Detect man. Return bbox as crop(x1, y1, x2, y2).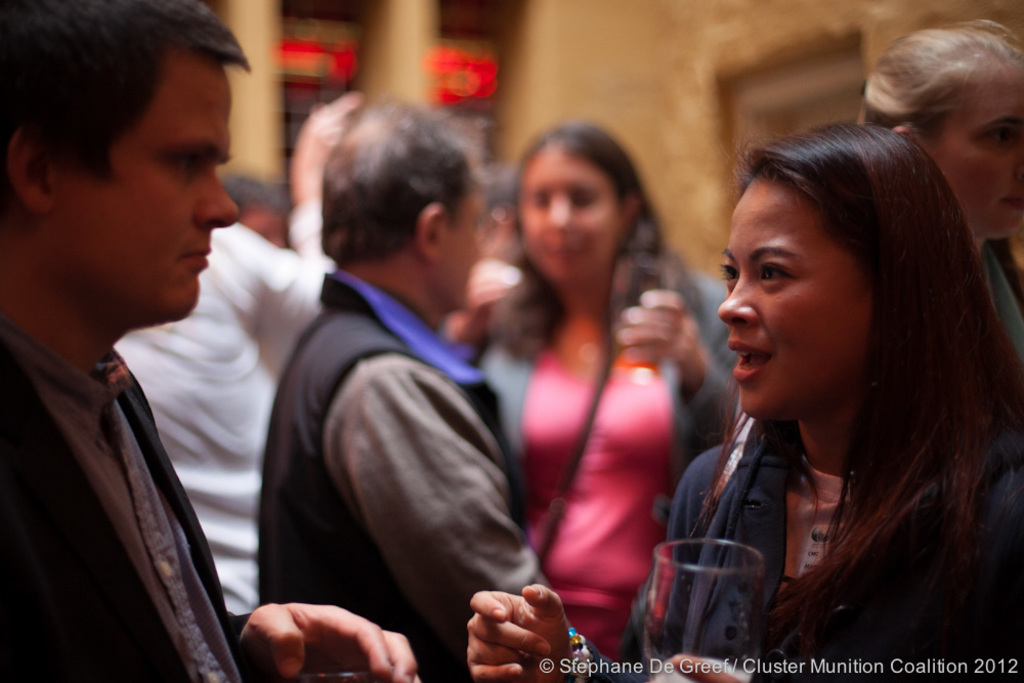
crop(0, 8, 325, 667).
